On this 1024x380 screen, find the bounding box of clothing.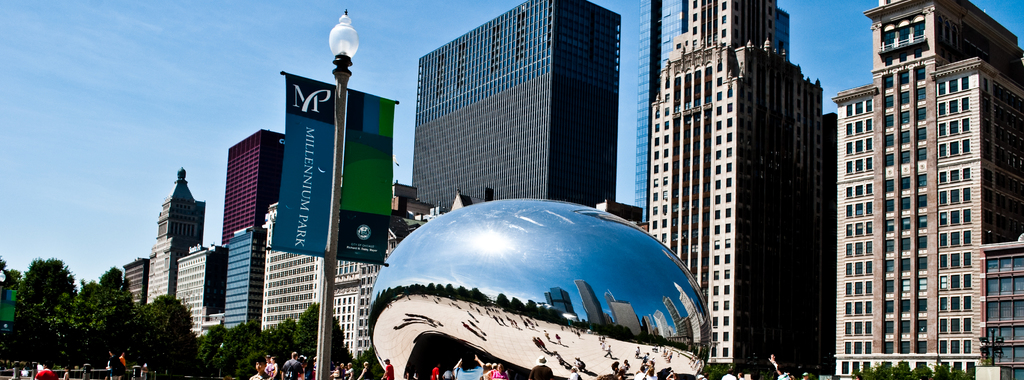
Bounding box: 250,372,272,379.
